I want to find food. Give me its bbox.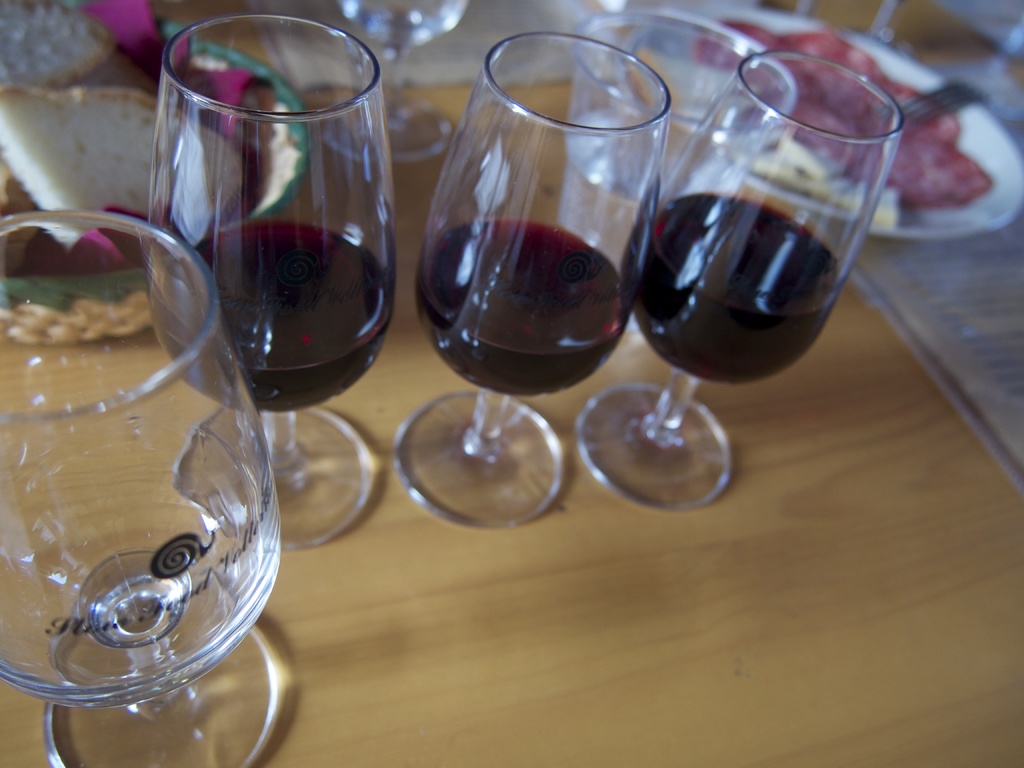
left=0, top=81, right=257, bottom=273.
